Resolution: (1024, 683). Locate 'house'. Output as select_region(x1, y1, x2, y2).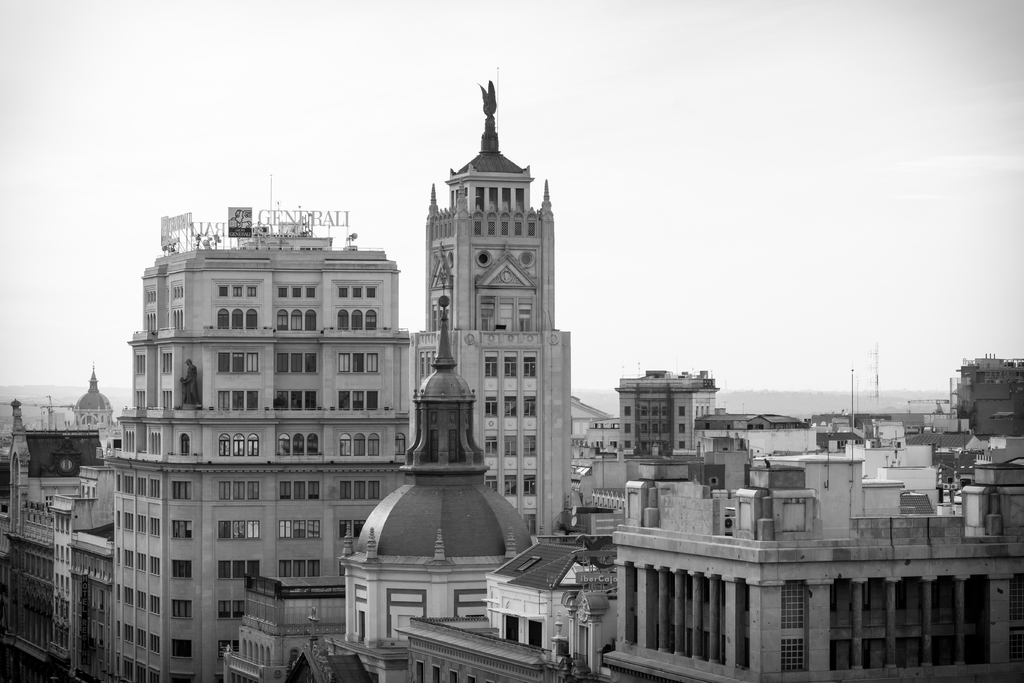
select_region(104, 206, 400, 682).
